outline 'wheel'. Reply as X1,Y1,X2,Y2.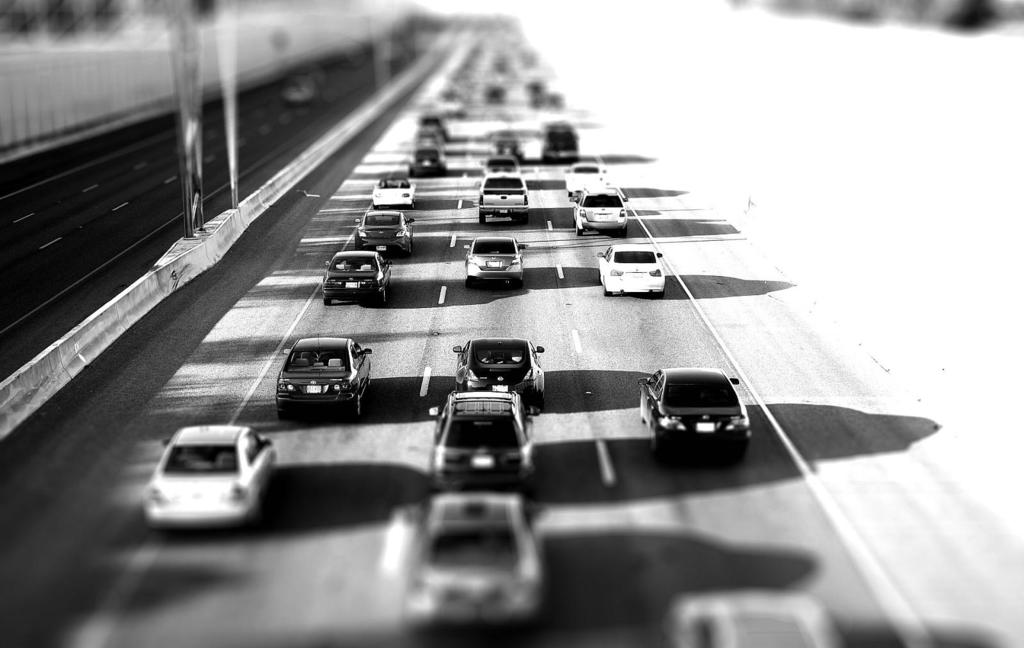
371,204,380,211.
